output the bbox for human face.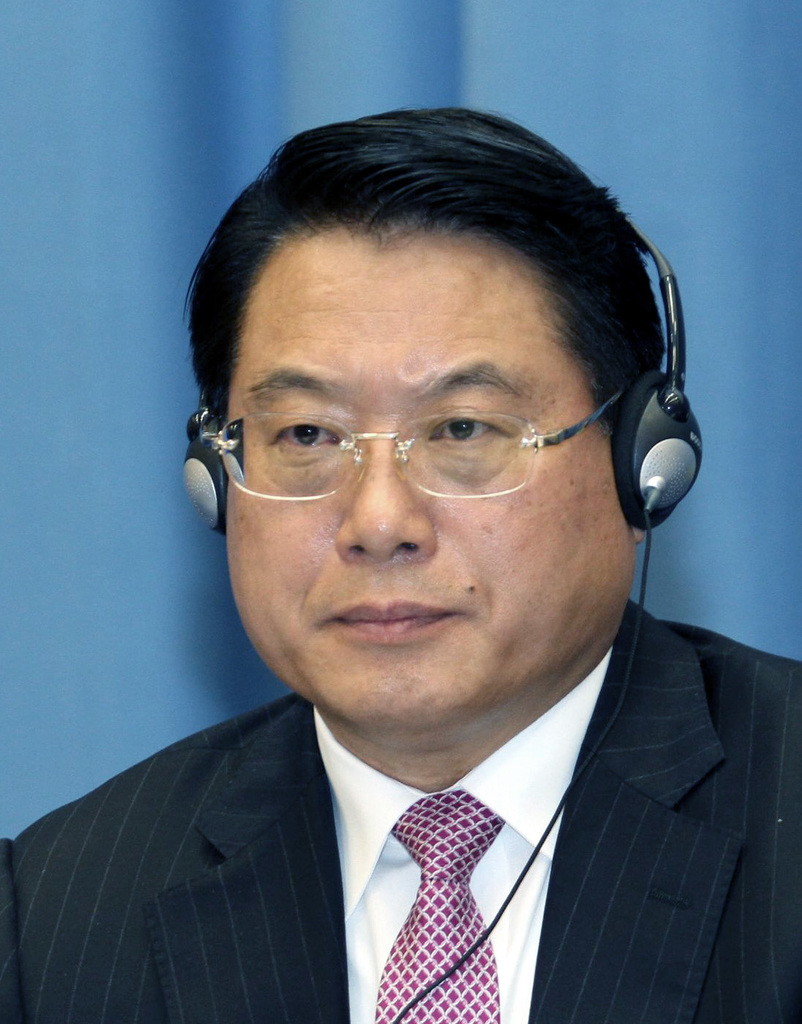
{"x1": 221, "y1": 233, "x2": 635, "y2": 735}.
